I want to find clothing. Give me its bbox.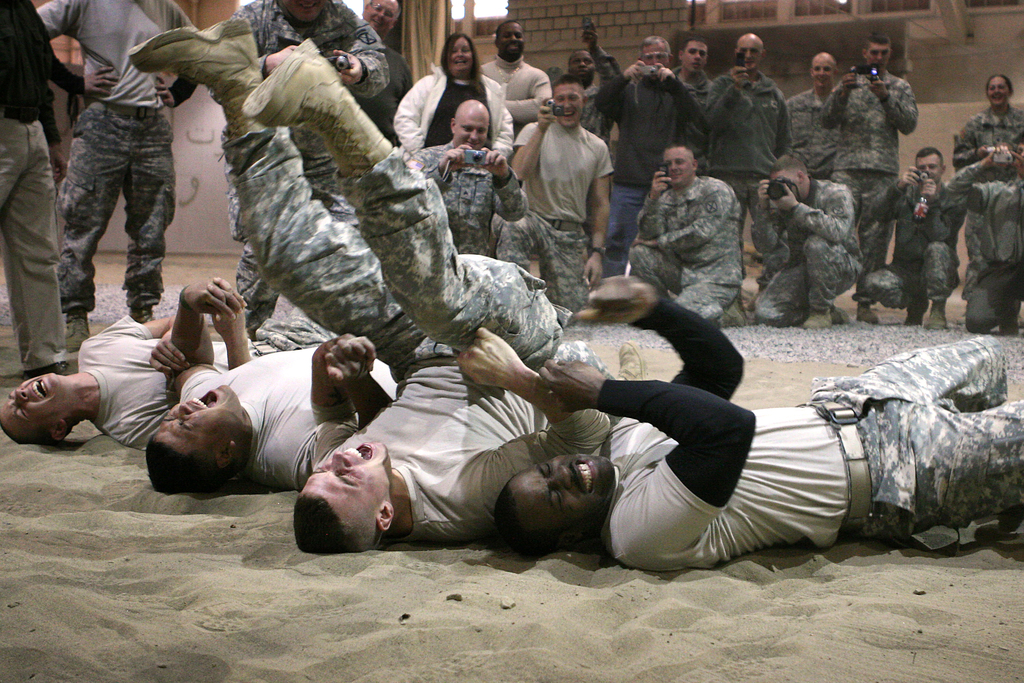
(left=594, top=288, right=1023, bottom=575).
